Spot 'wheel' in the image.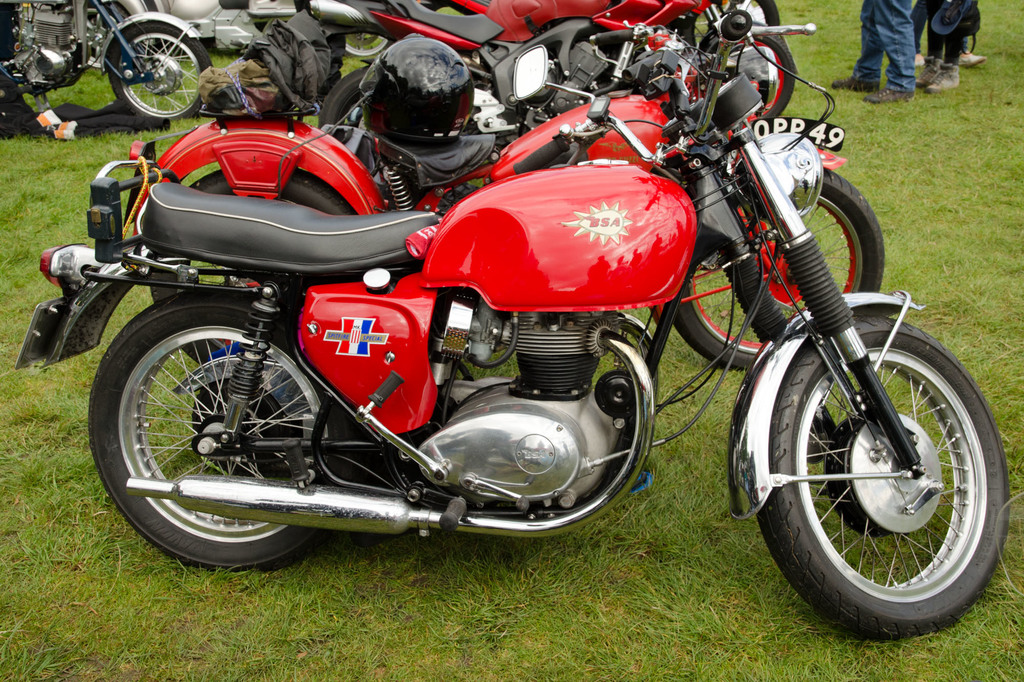
'wheel' found at select_region(712, 22, 796, 118).
